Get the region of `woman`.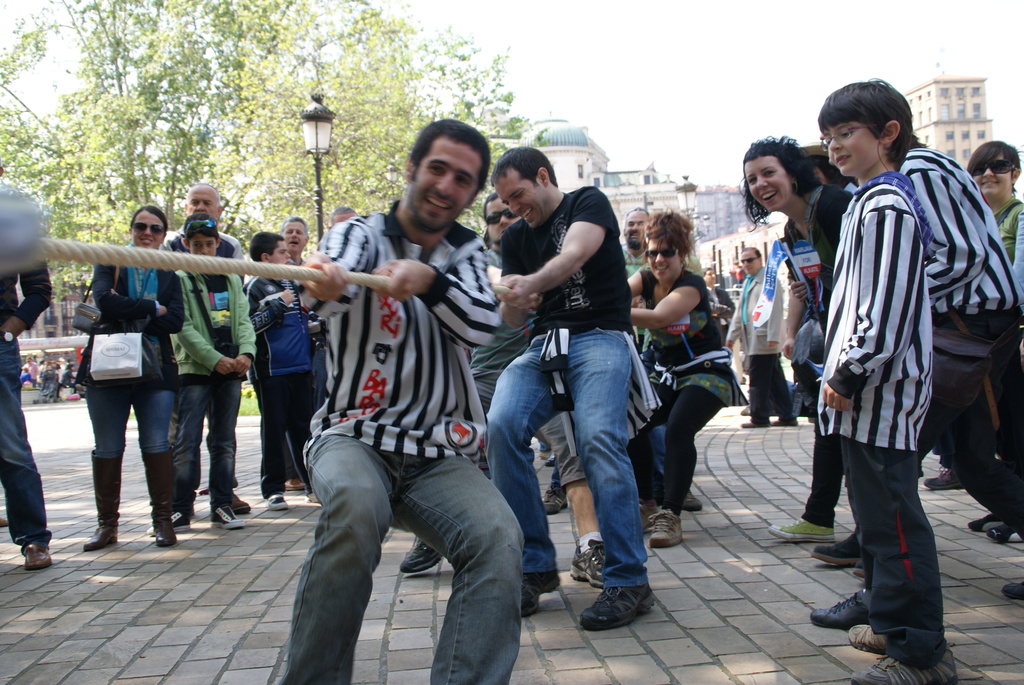
[x1=75, y1=201, x2=194, y2=567].
